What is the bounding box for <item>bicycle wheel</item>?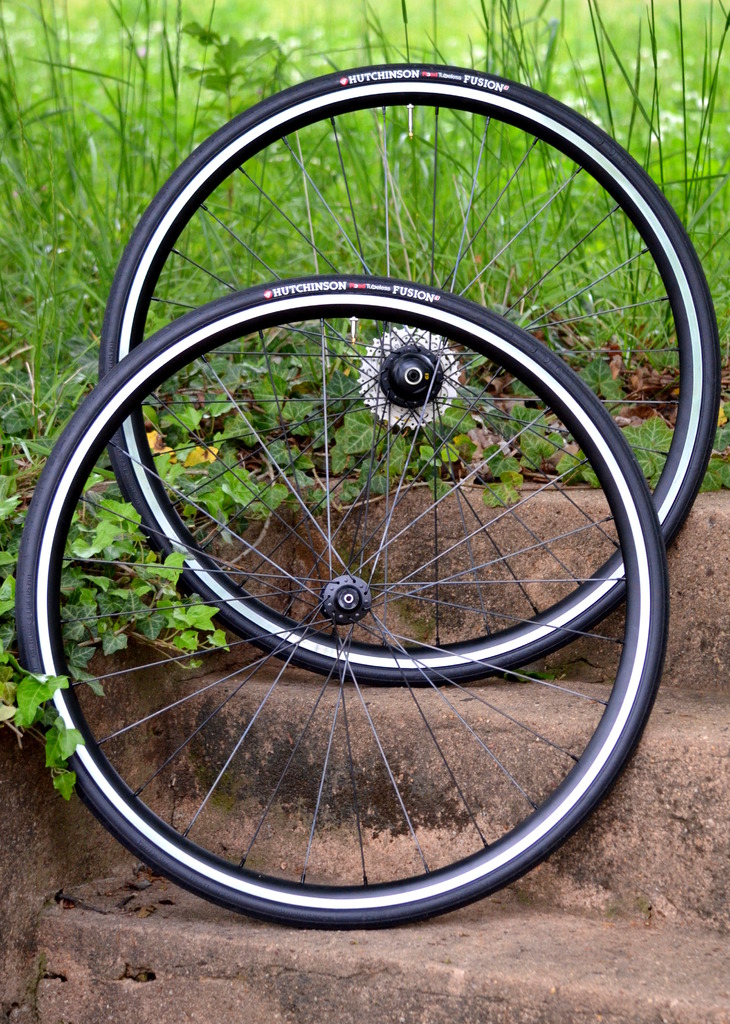
x1=16, y1=269, x2=670, y2=930.
